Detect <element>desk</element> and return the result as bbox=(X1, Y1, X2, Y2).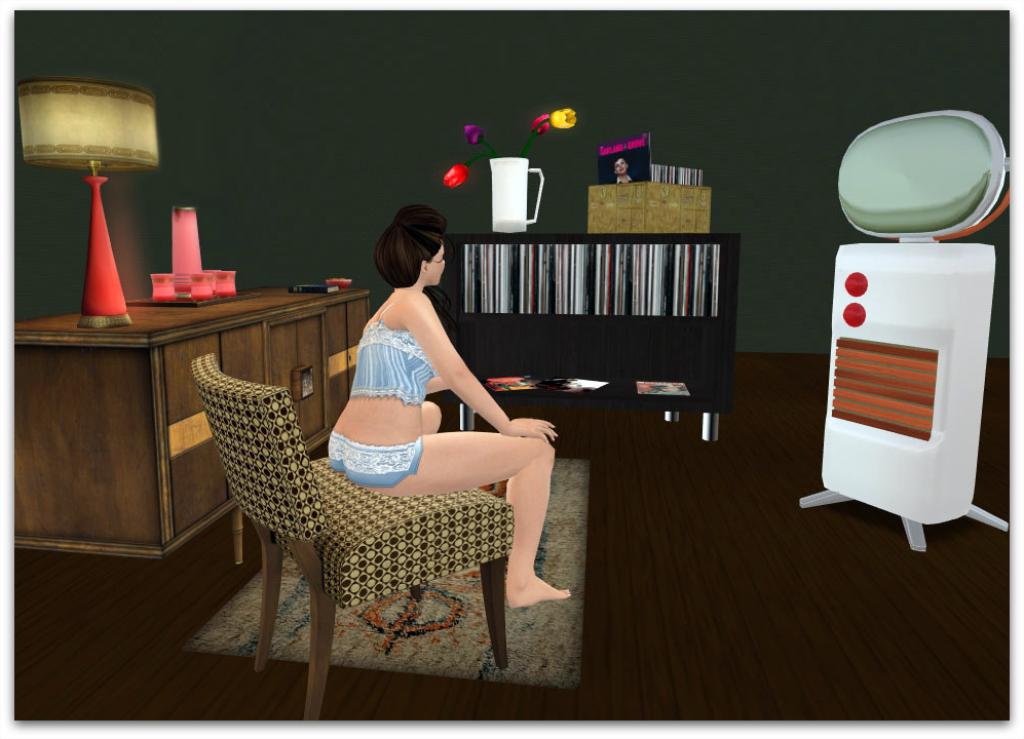
bbox=(10, 260, 387, 566).
